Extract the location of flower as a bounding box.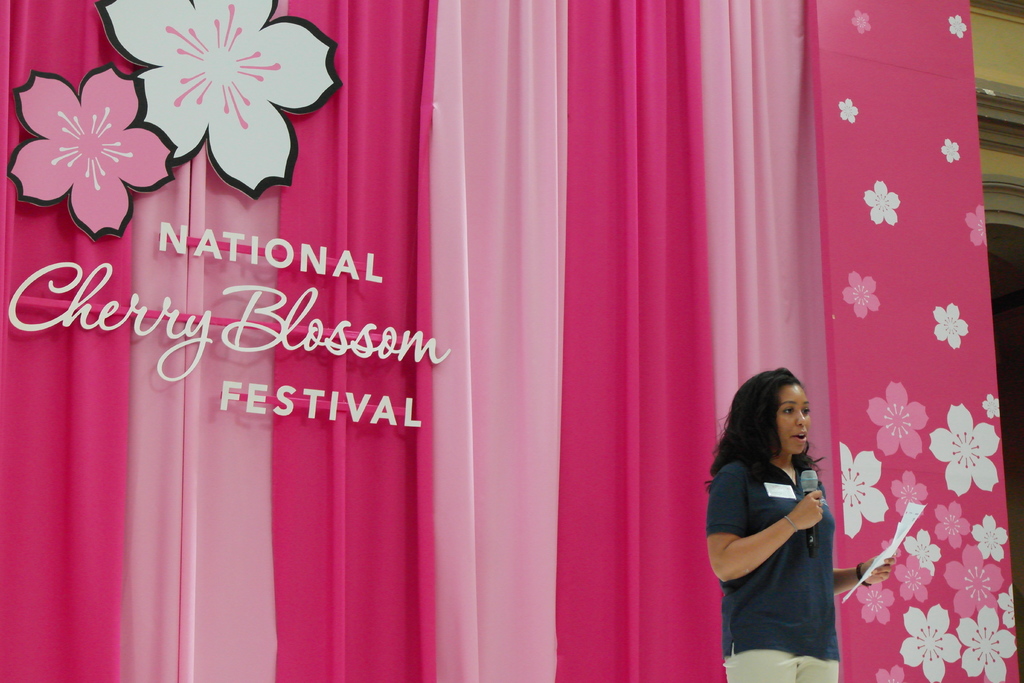
940,140,961,165.
